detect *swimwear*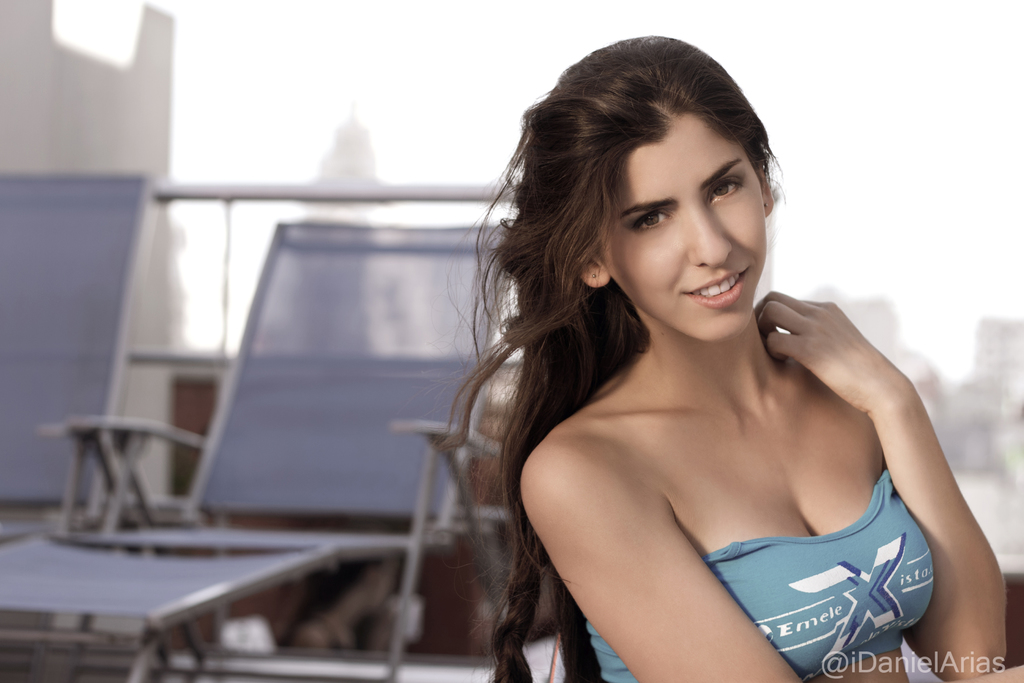
bbox(596, 474, 938, 682)
